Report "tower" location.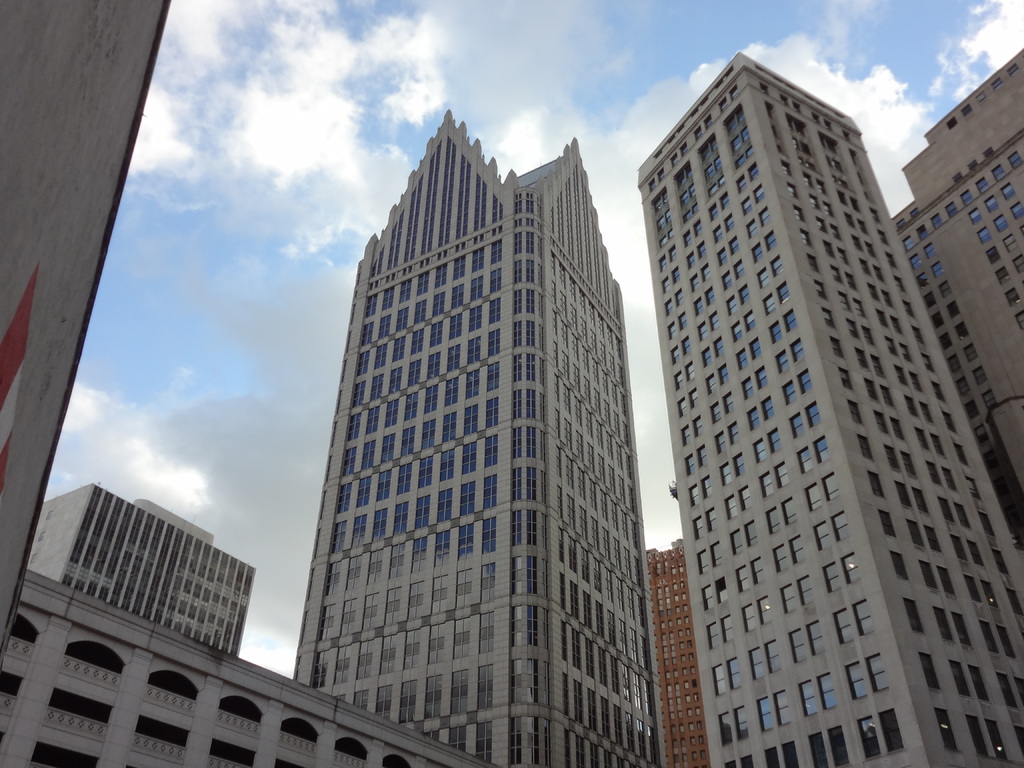
Report: bbox(284, 110, 664, 766).
